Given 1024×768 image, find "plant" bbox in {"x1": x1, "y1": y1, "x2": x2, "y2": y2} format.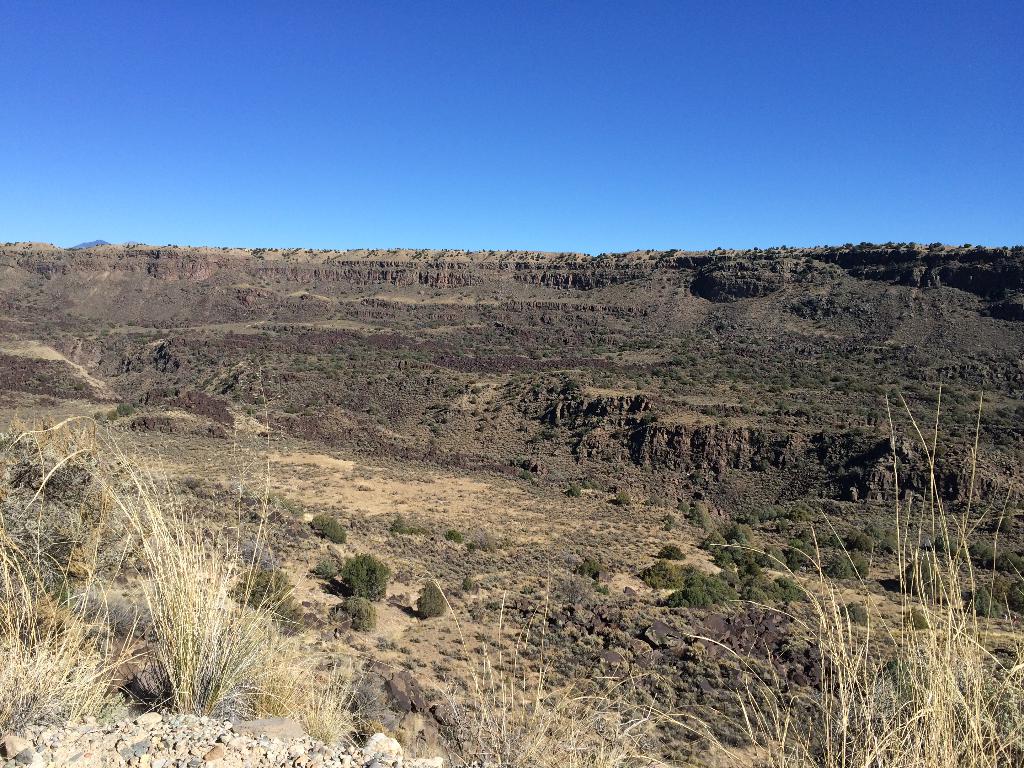
{"x1": 581, "y1": 472, "x2": 604, "y2": 495}.
